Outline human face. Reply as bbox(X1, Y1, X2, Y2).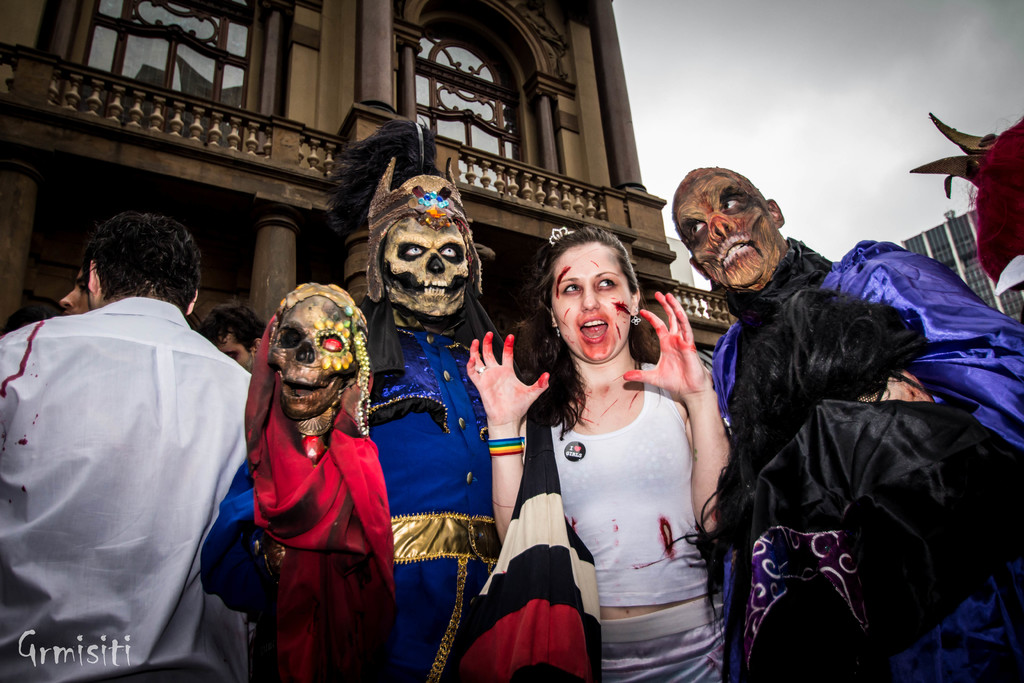
bbox(550, 242, 630, 363).
